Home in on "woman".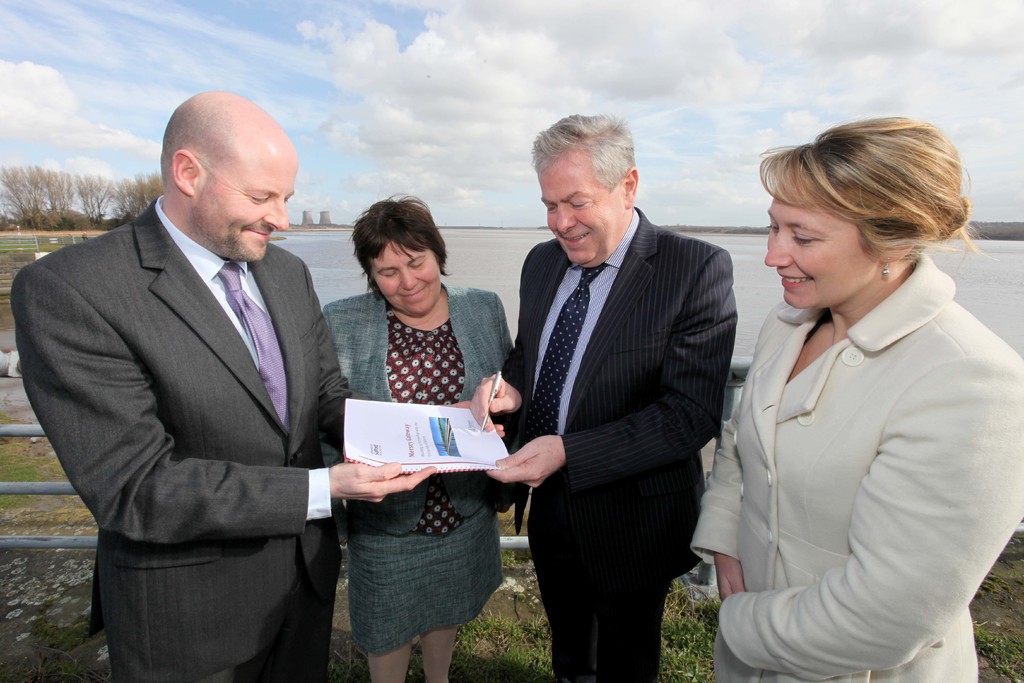
Homed in at bbox=[313, 182, 524, 675].
